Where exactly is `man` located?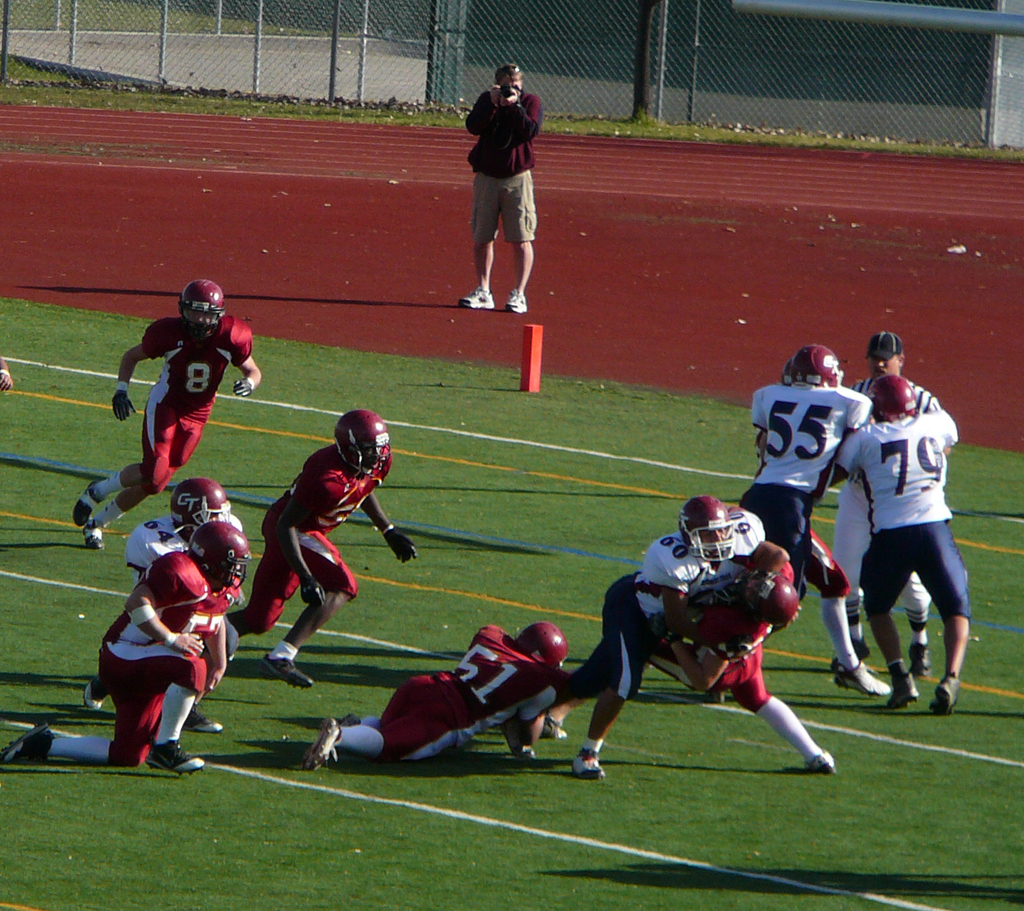
Its bounding box is left=818, top=373, right=971, bottom=716.
